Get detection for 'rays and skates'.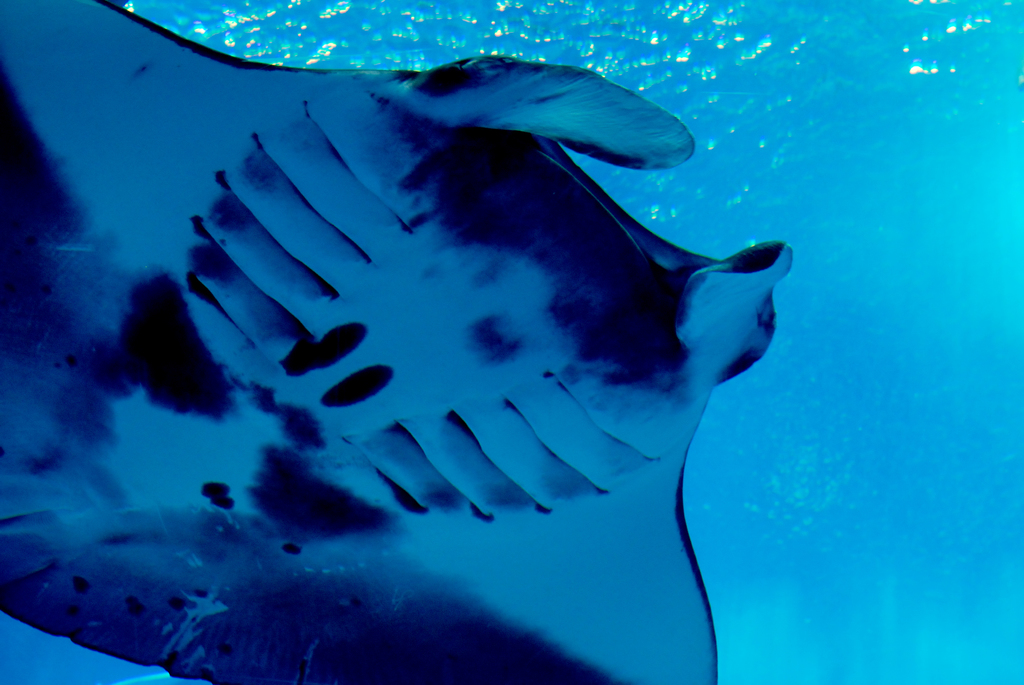
Detection: [x1=0, y1=0, x2=794, y2=684].
